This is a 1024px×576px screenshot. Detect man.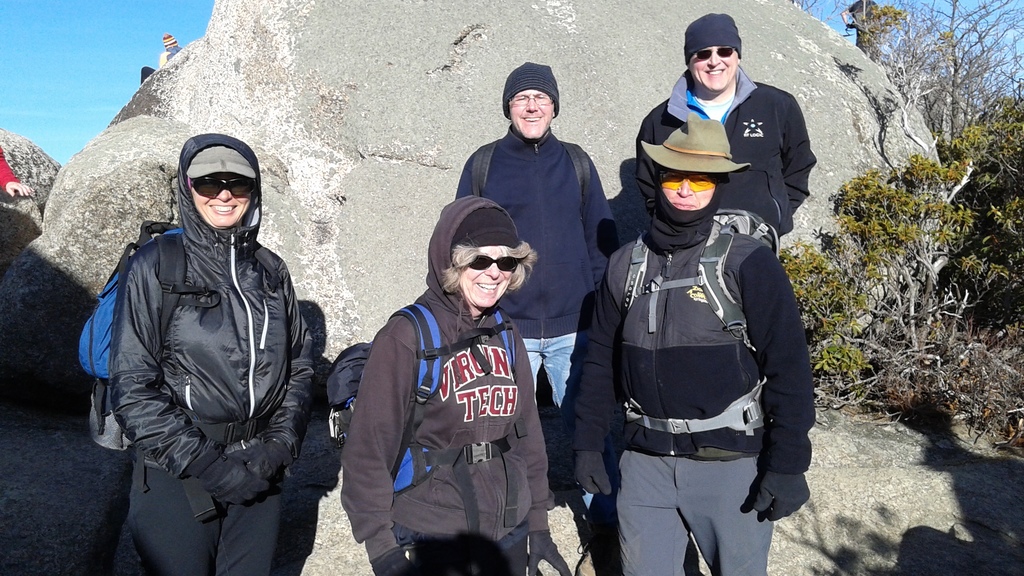
450:58:653:574.
